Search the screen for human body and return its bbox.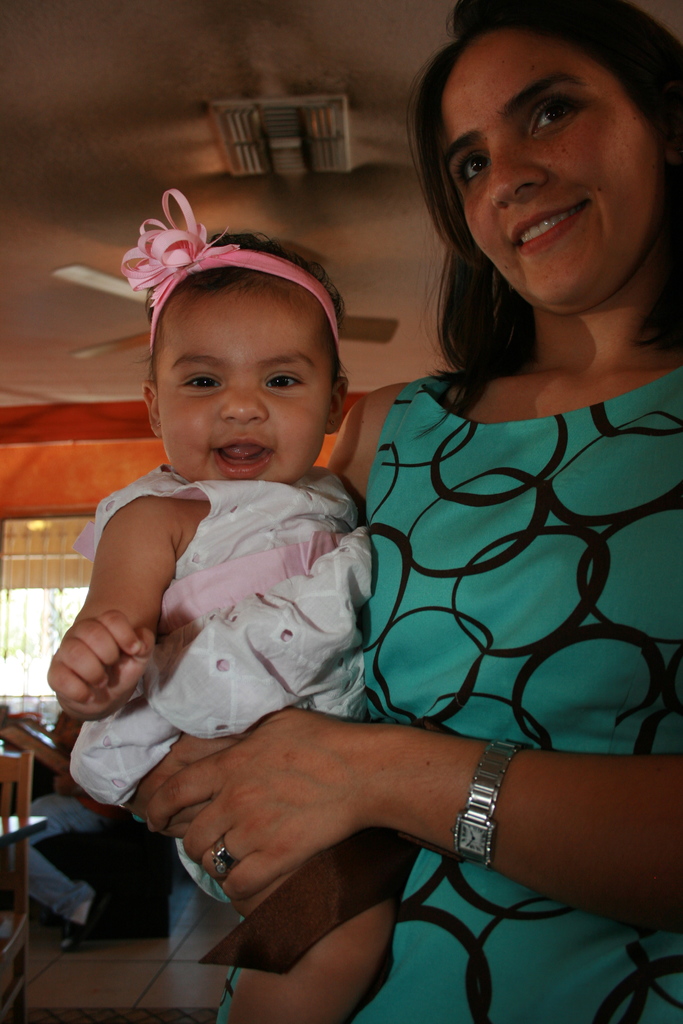
Found: (left=3, top=737, right=113, bottom=954).
